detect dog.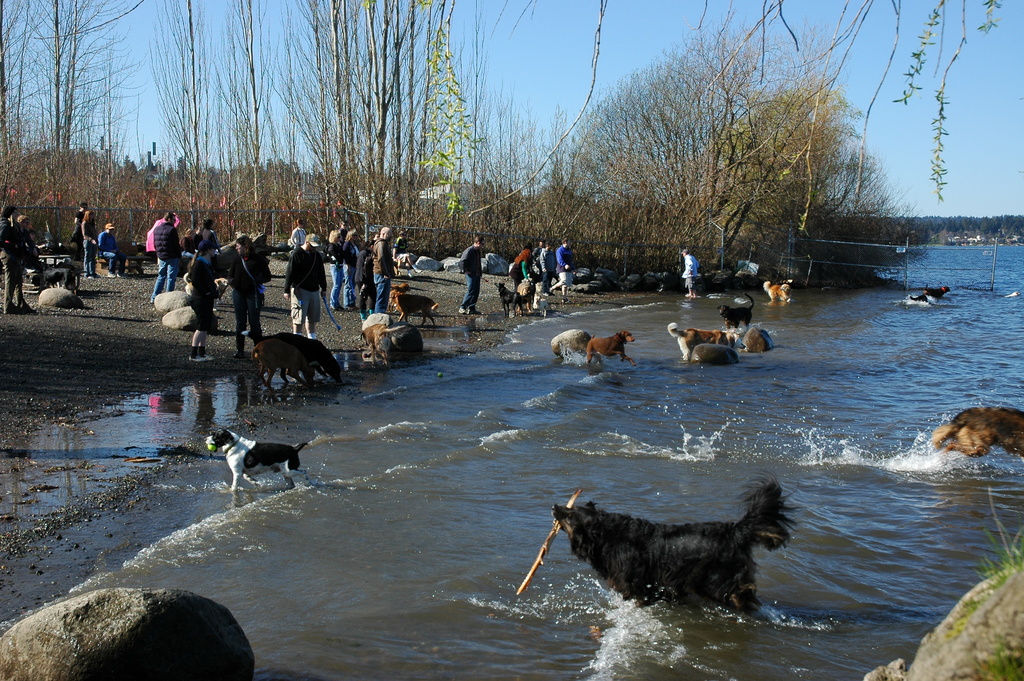
Detected at <region>912, 294, 926, 300</region>.
